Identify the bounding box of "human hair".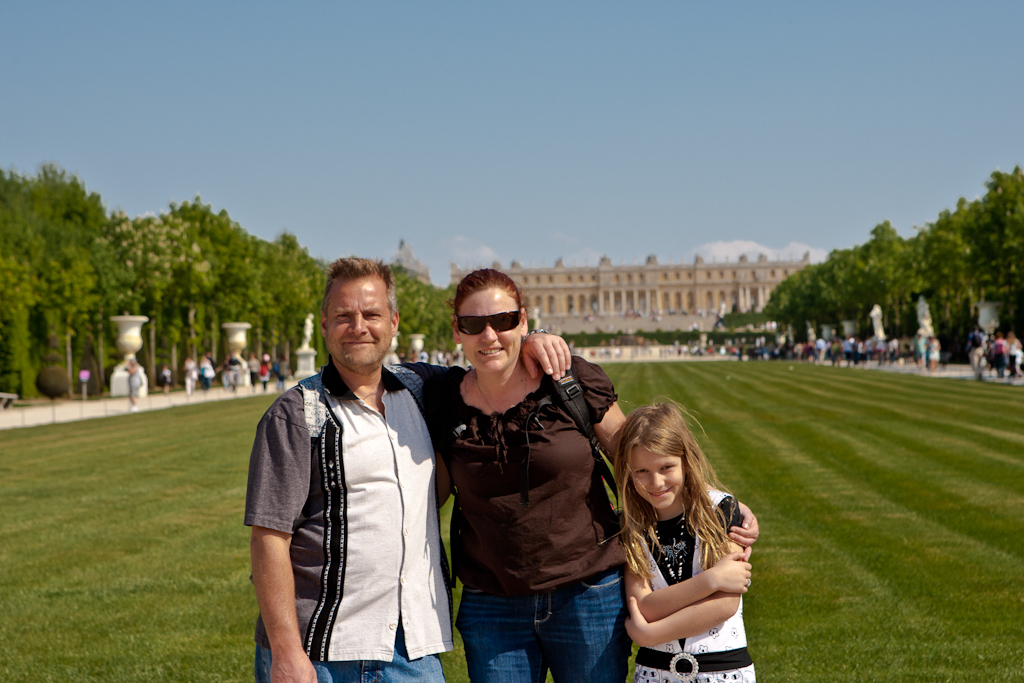
322,256,396,324.
